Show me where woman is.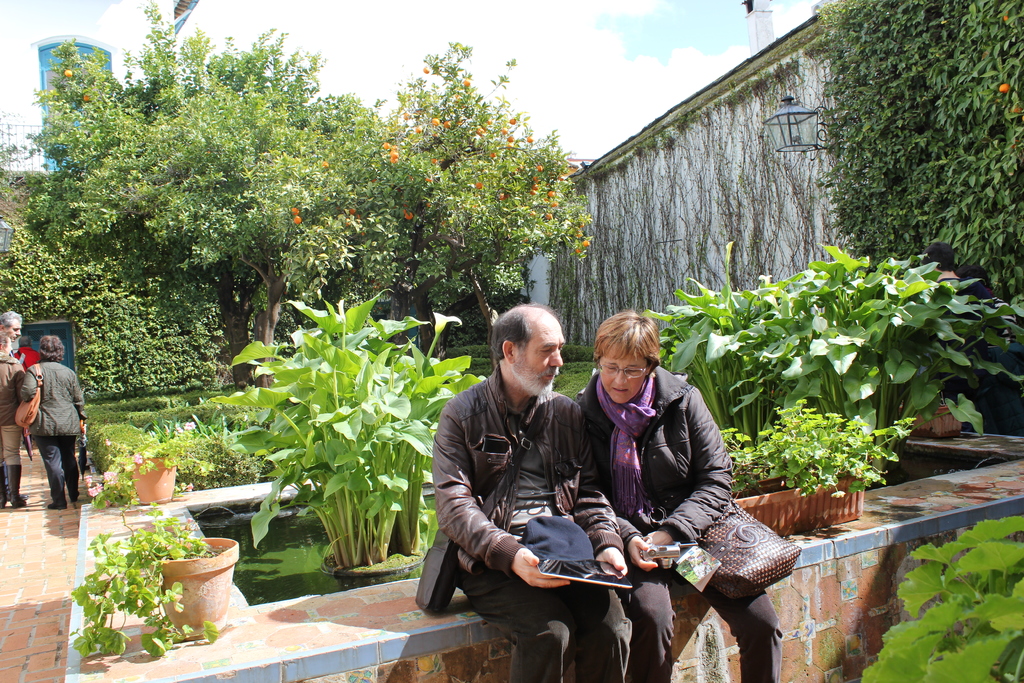
woman is at l=0, t=335, r=44, b=500.
